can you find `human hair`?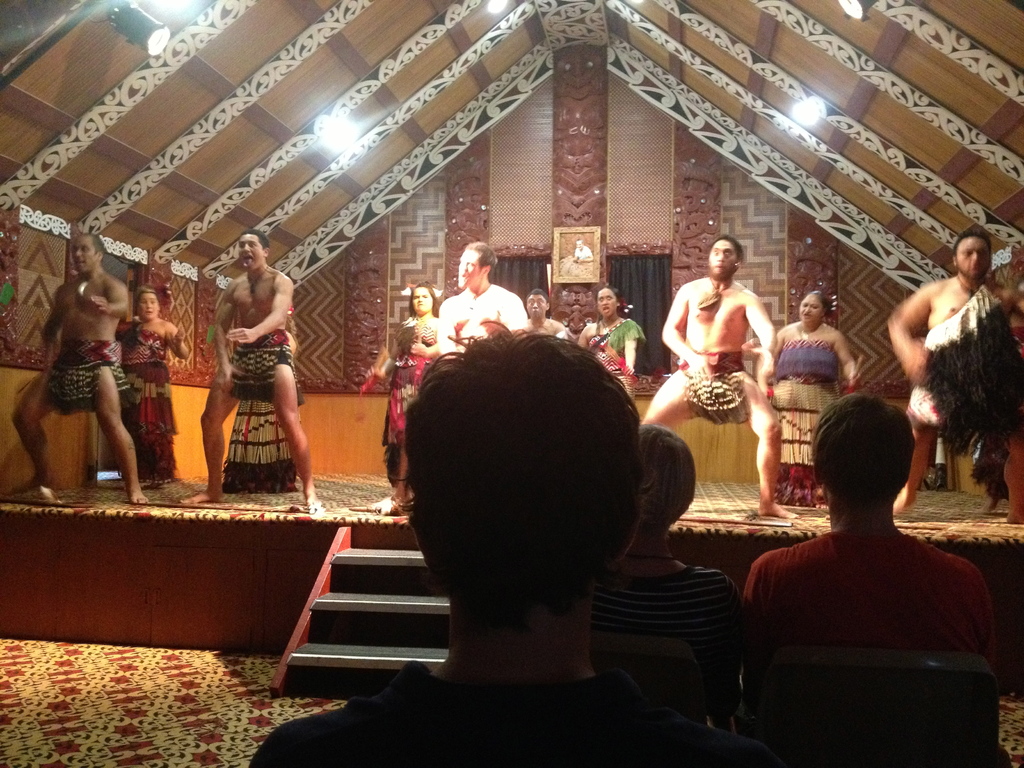
Yes, bounding box: (953,228,993,269).
